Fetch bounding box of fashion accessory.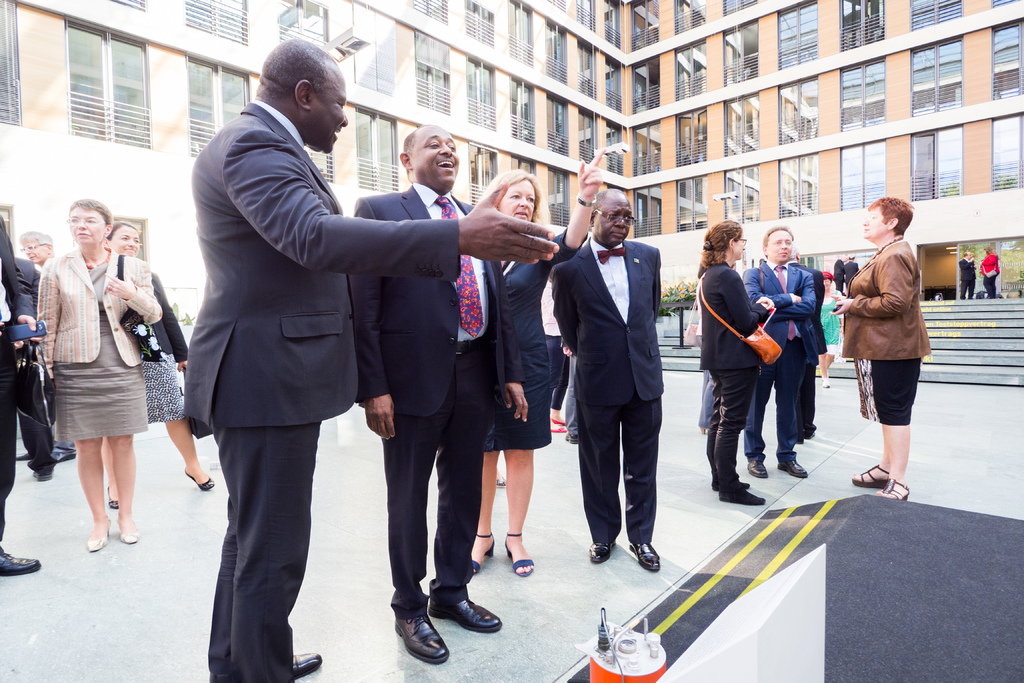
Bbox: [left=86, top=517, right=114, bottom=550].
